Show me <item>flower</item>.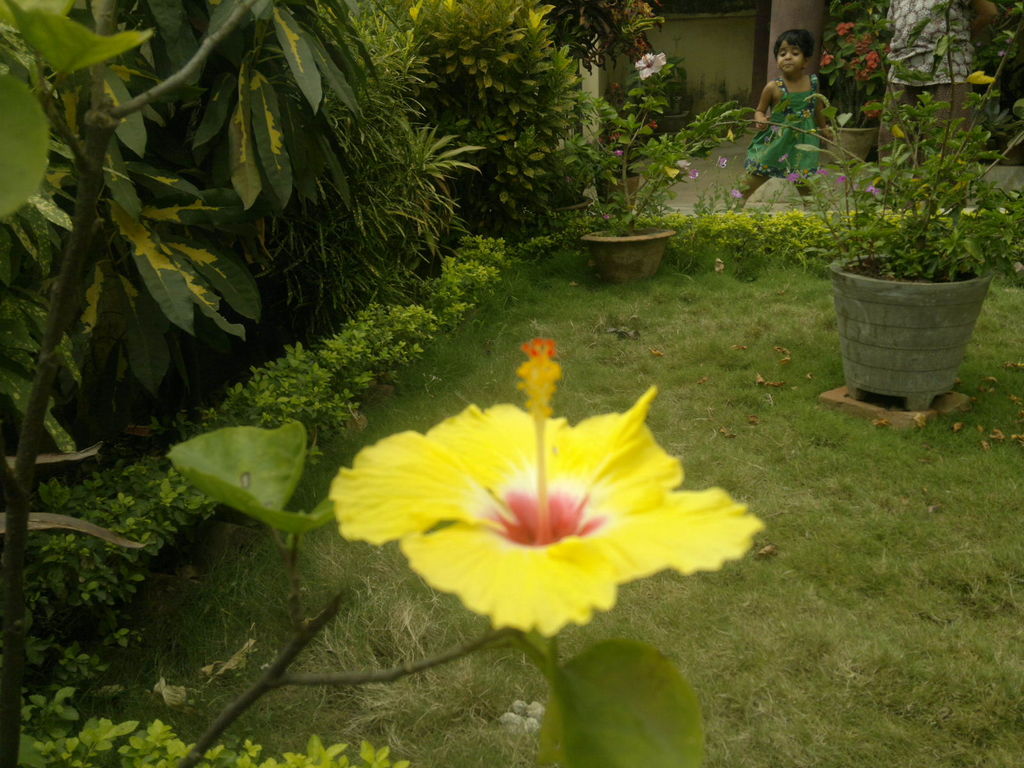
<item>flower</item> is here: 730 188 746 198.
